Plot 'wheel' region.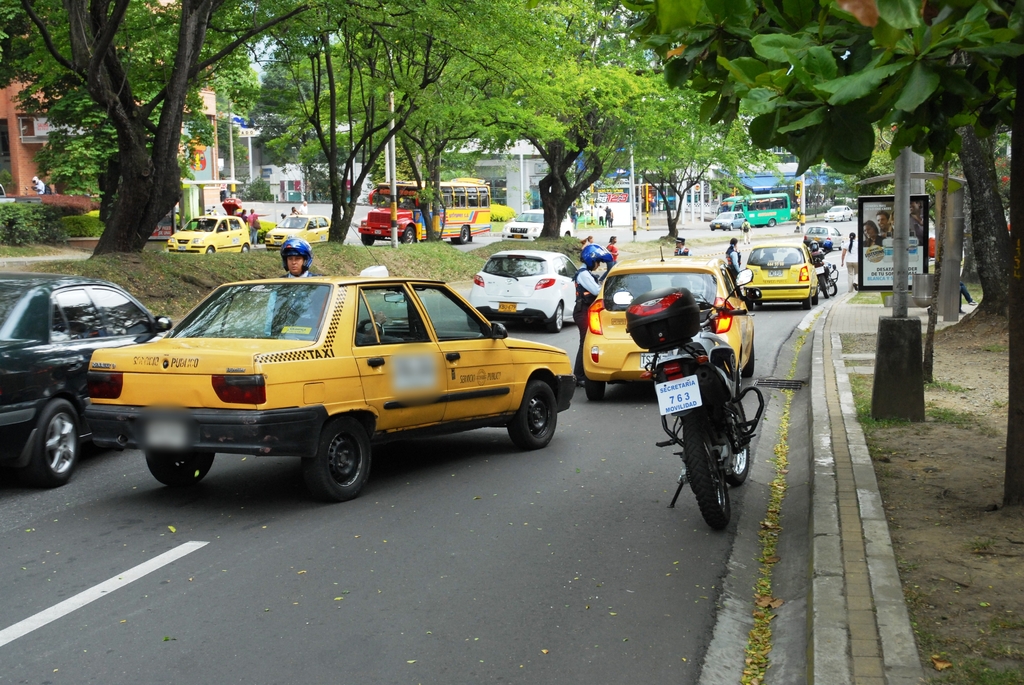
Plotted at x1=460, y1=226, x2=470, y2=244.
